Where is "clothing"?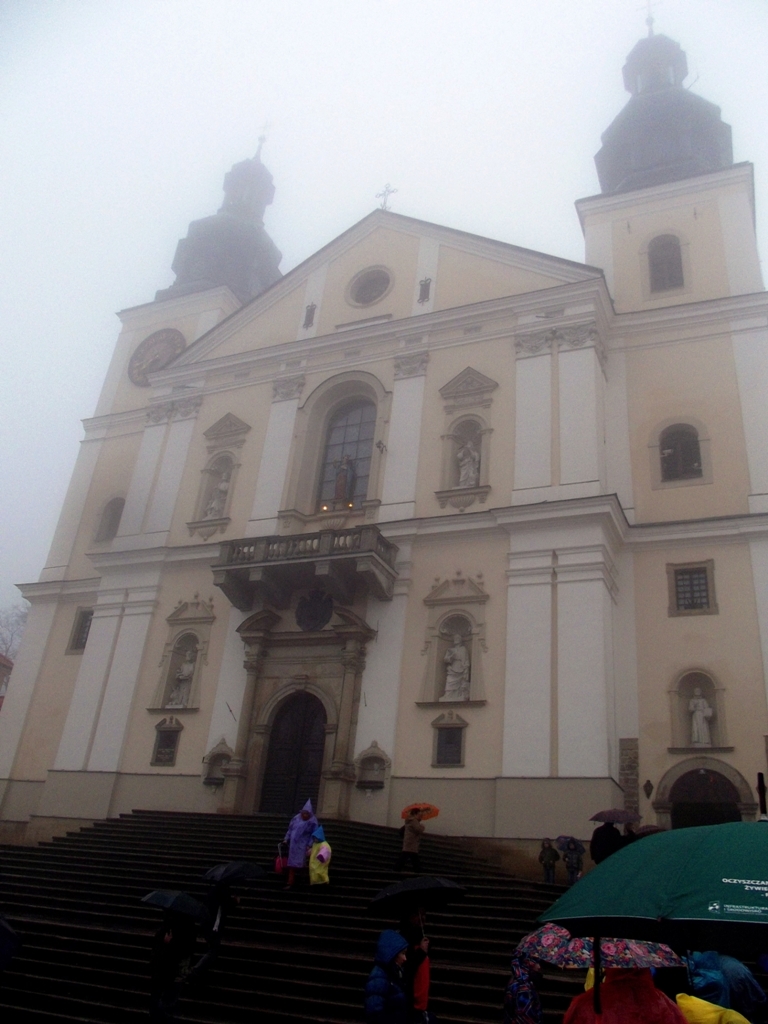
(left=565, top=968, right=689, bottom=1023).
